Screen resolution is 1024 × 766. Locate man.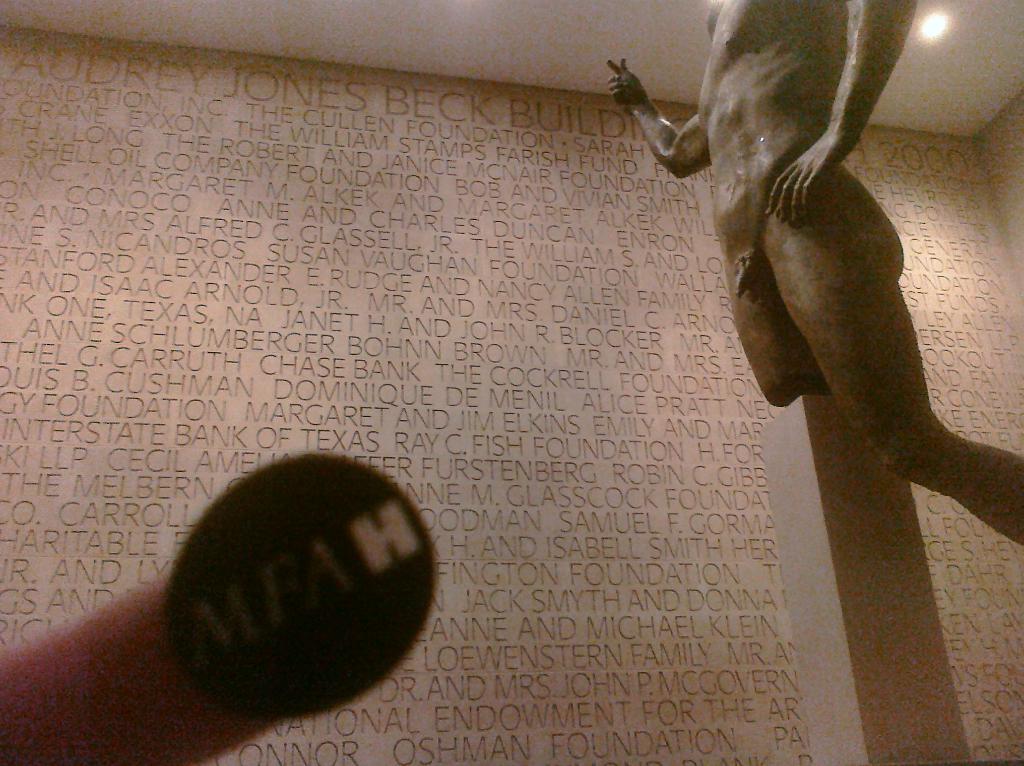
[left=598, top=0, right=1023, bottom=545].
